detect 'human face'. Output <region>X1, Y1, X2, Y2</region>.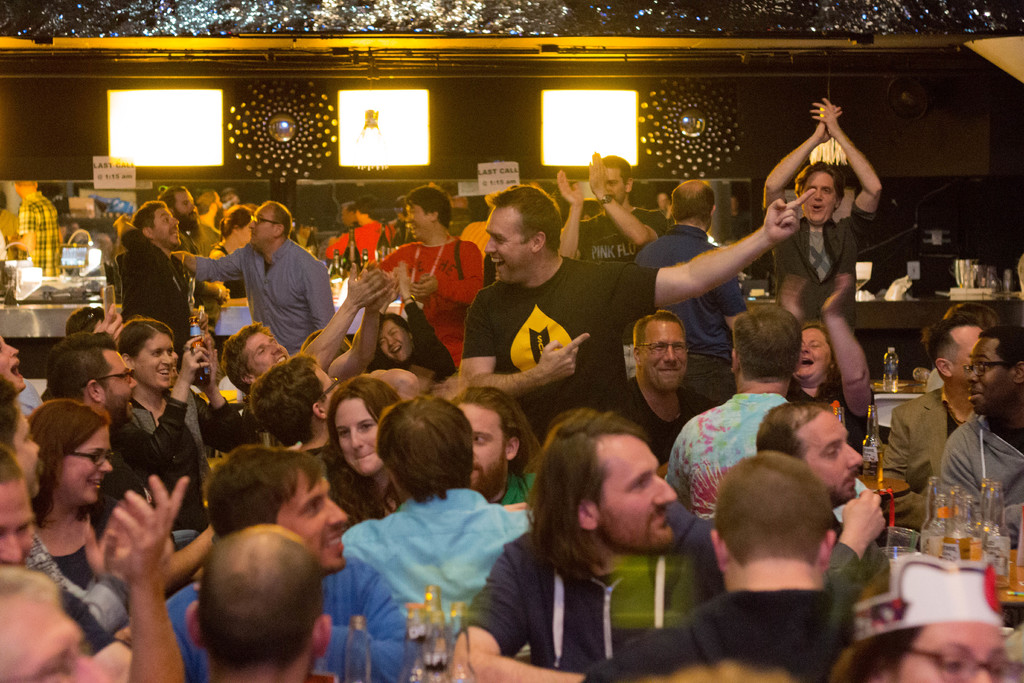
<region>406, 202, 430, 240</region>.
